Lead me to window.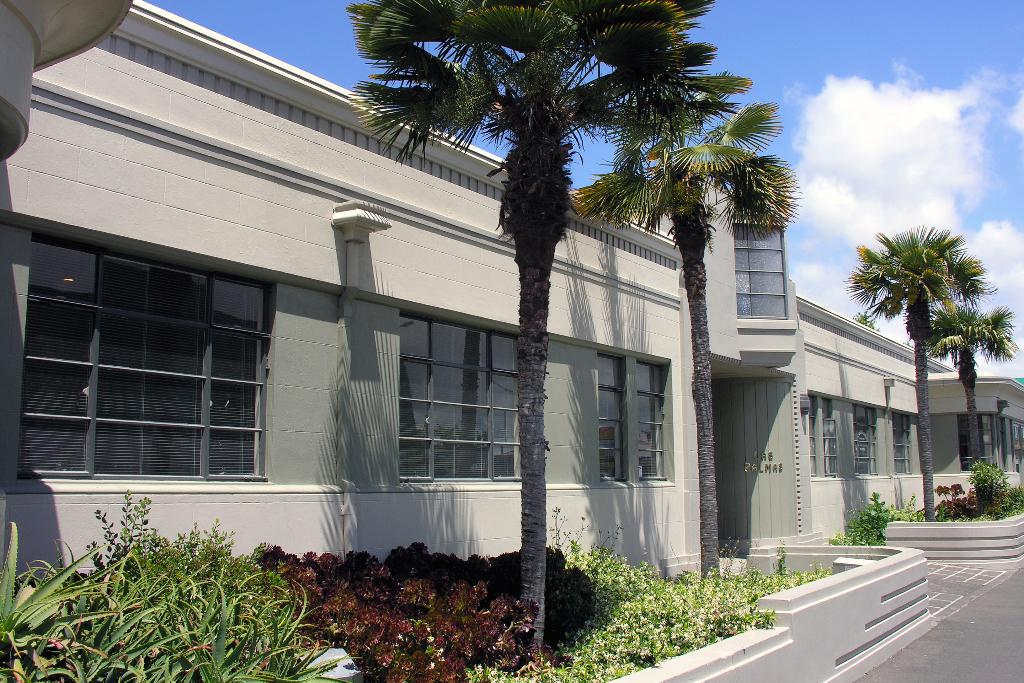
Lead to l=390, t=312, r=519, b=484.
